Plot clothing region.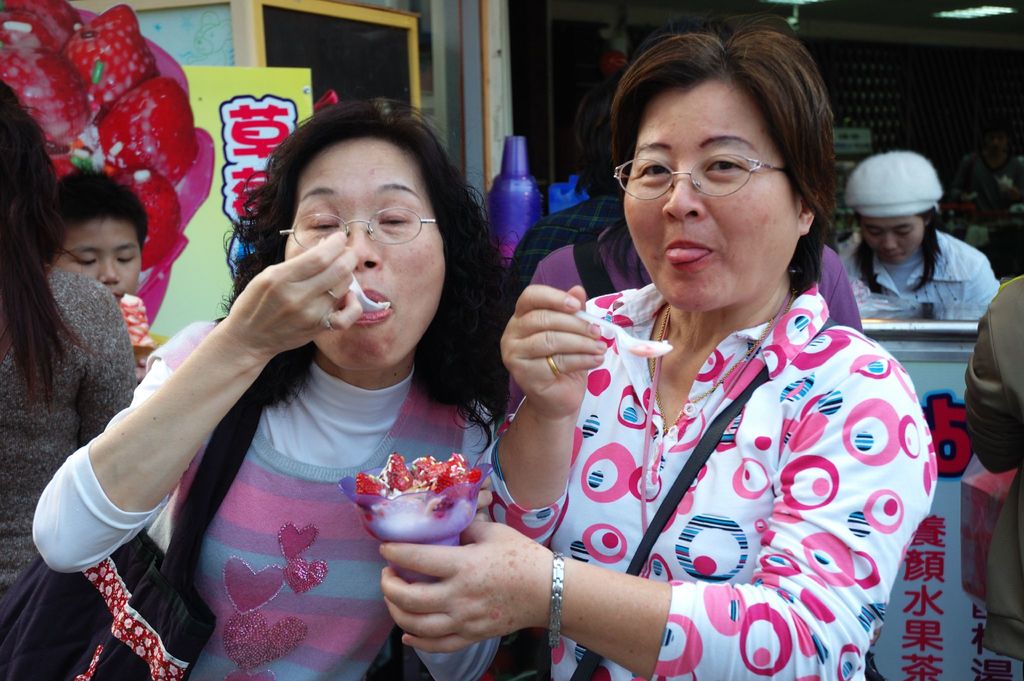
Plotted at box=[977, 259, 1023, 650].
